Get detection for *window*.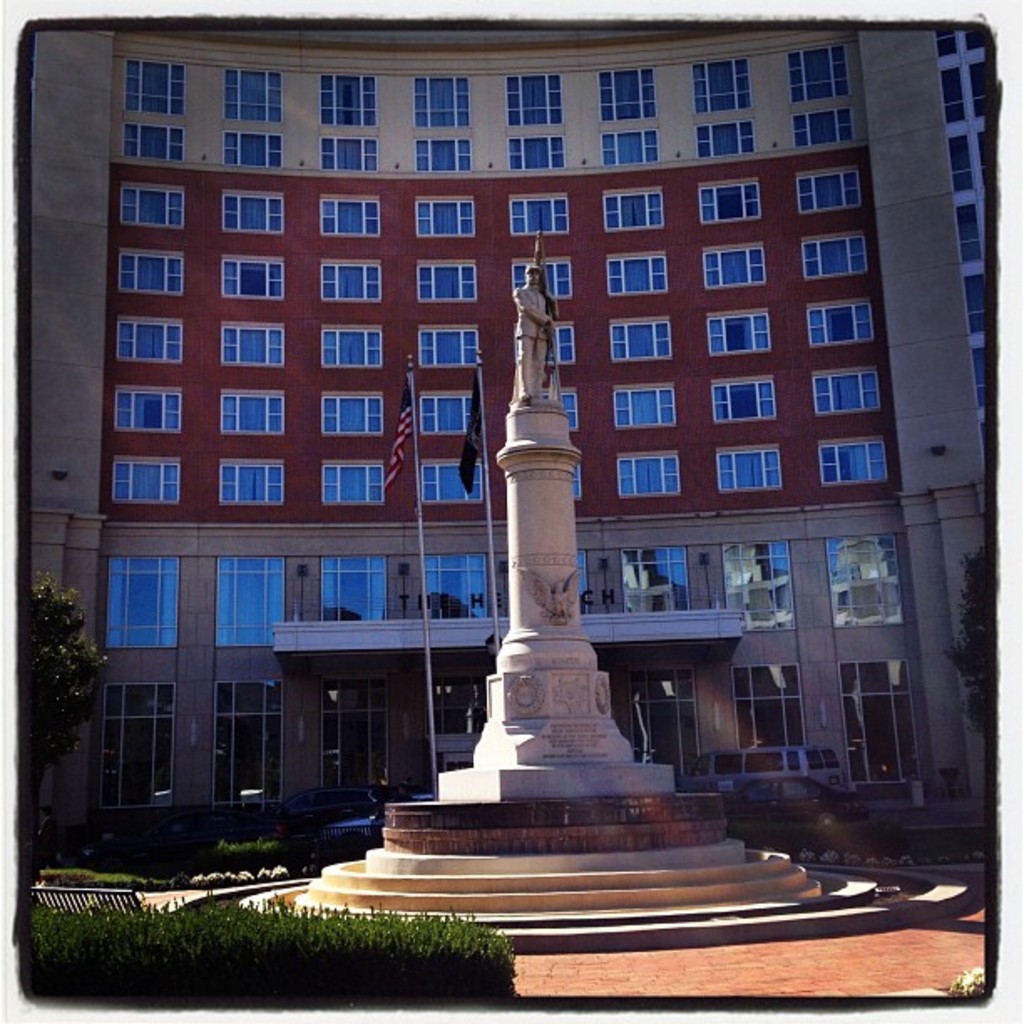
Detection: x1=105 y1=681 x2=176 y2=806.
